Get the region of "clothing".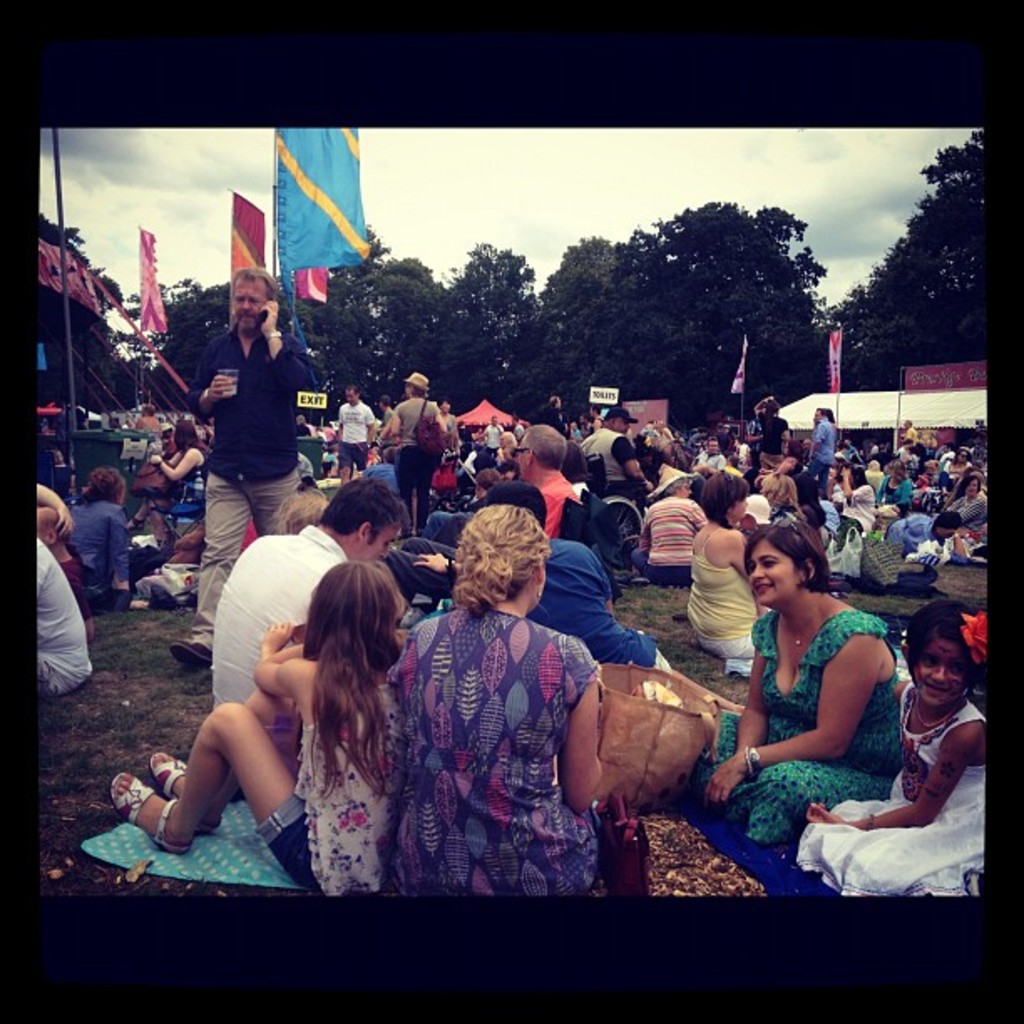
617, 440, 644, 494.
